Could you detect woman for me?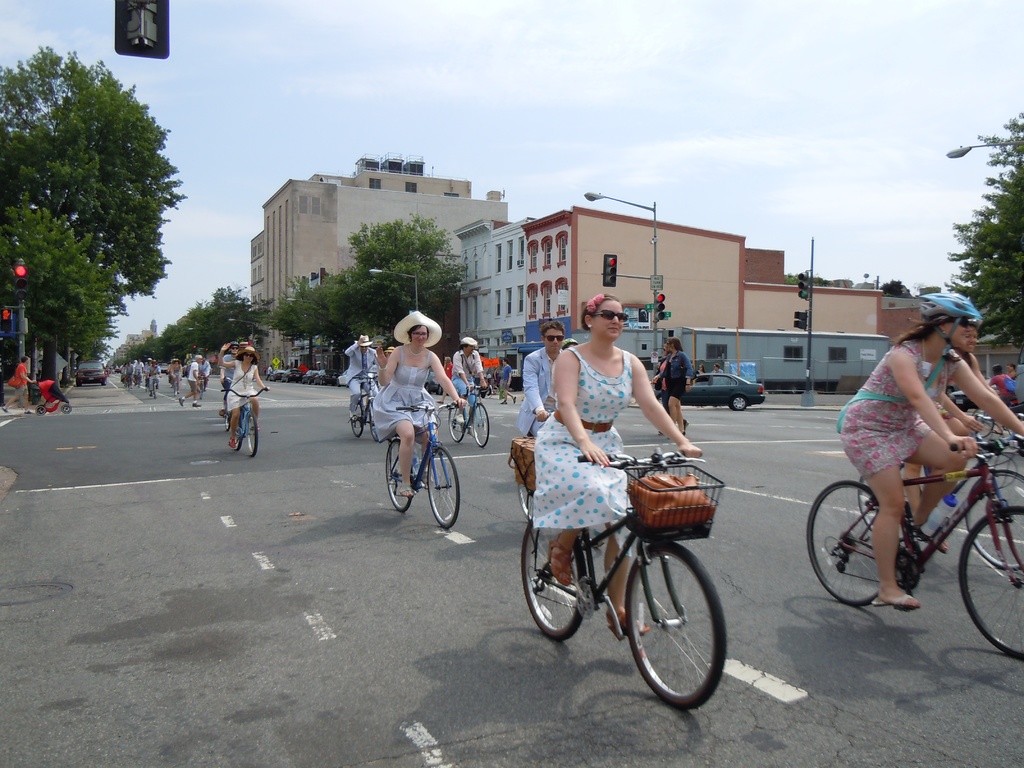
Detection result: left=652, top=342, right=672, bottom=435.
